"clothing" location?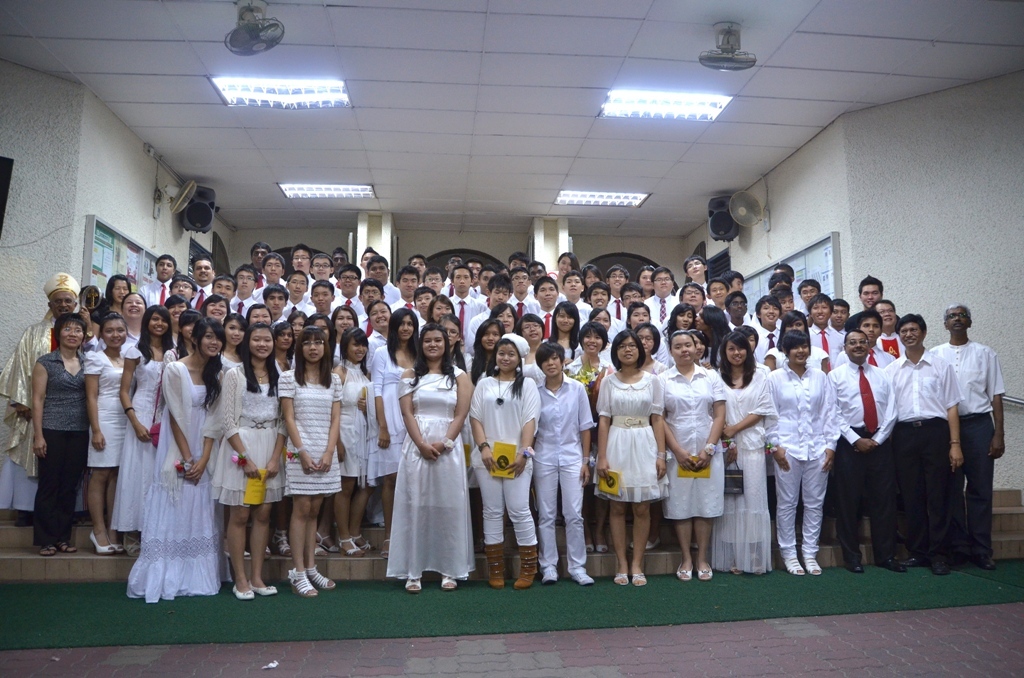
[x1=140, y1=278, x2=170, y2=310]
